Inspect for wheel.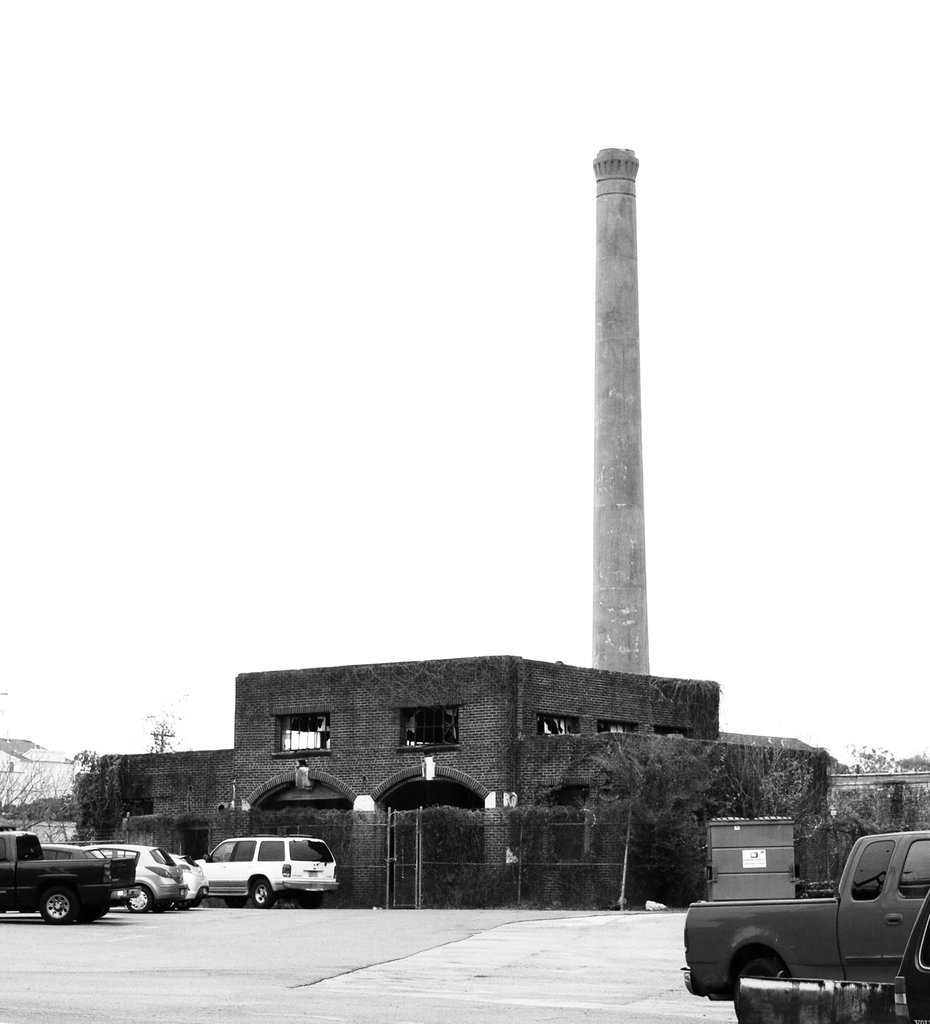
Inspection: {"x1": 129, "y1": 884, "x2": 153, "y2": 913}.
